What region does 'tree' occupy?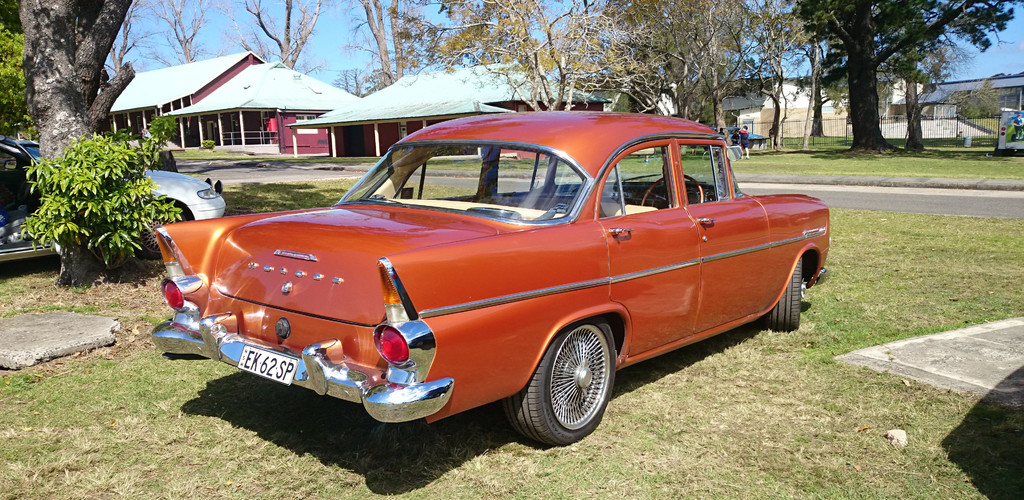
select_region(796, 18, 980, 145).
